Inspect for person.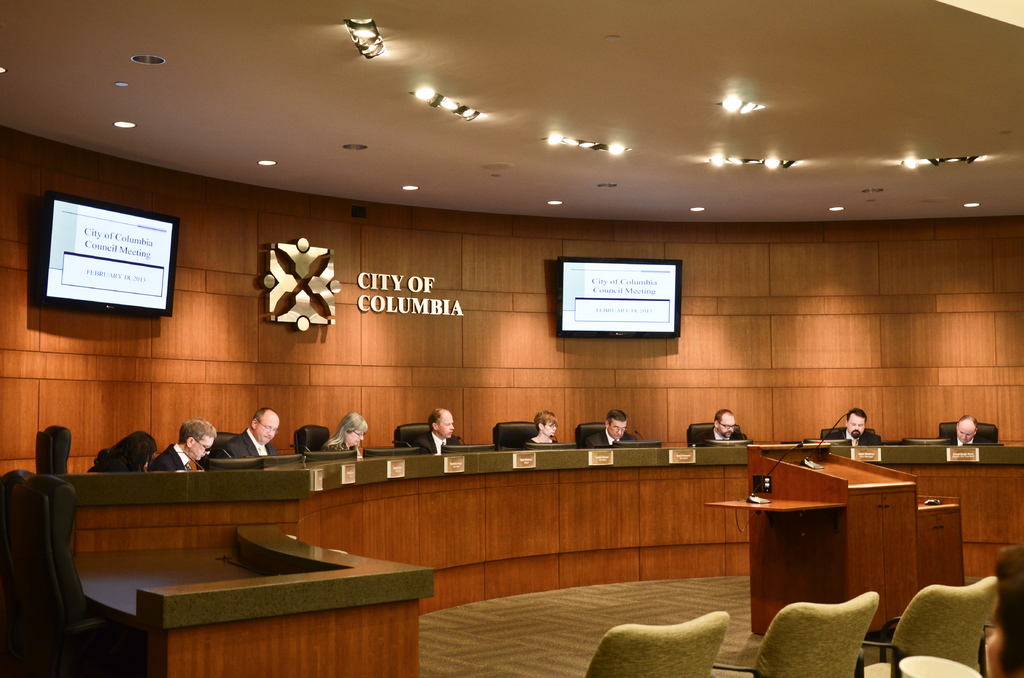
Inspection: (950,412,989,453).
